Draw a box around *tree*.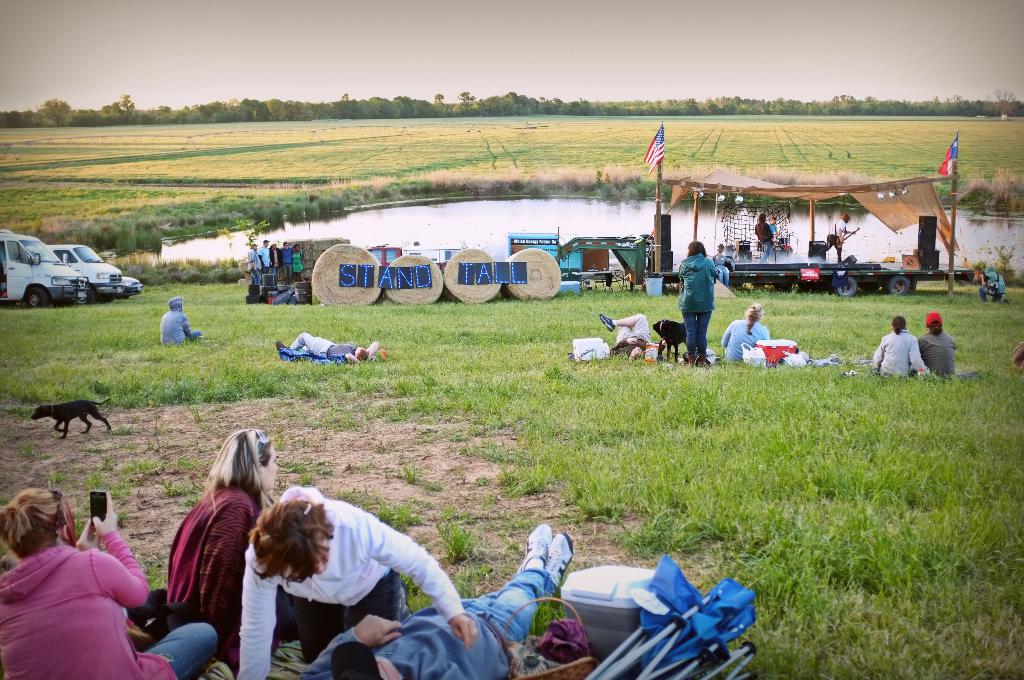
l=455, t=86, r=476, b=113.
